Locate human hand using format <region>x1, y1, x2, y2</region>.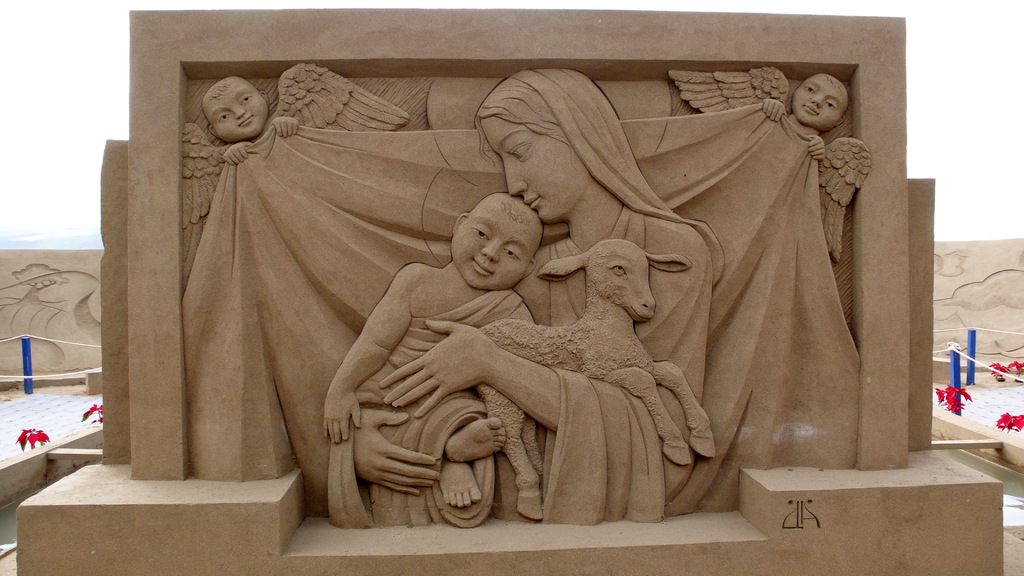
<region>759, 95, 788, 123</region>.
